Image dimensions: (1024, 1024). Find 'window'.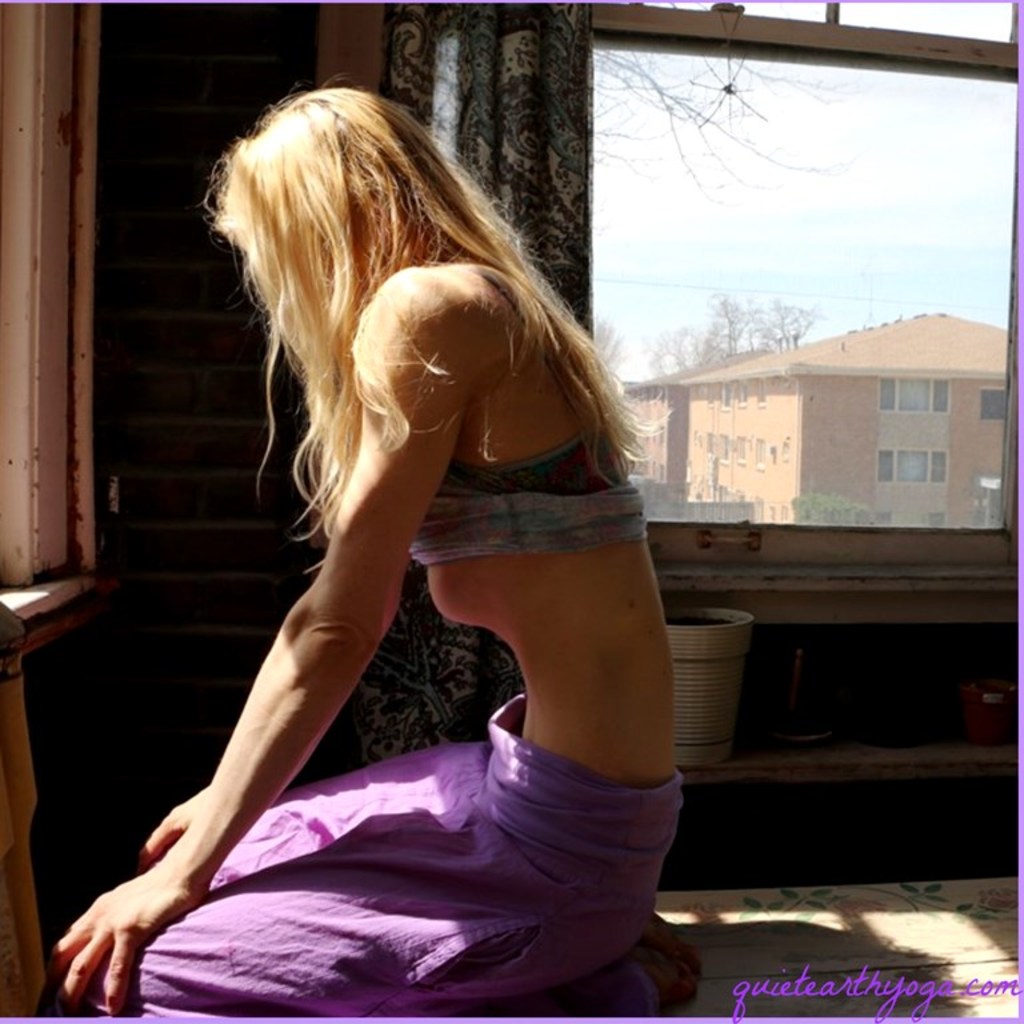
left=425, top=7, right=1011, bottom=523.
